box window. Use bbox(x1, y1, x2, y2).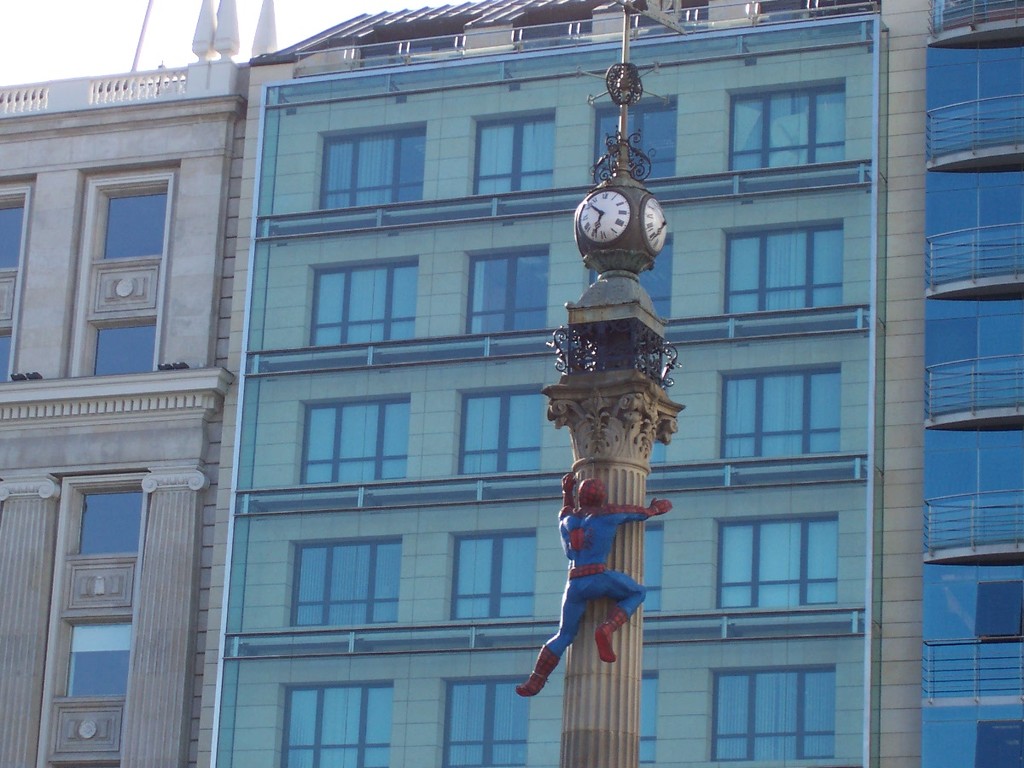
bbox(720, 189, 864, 339).
